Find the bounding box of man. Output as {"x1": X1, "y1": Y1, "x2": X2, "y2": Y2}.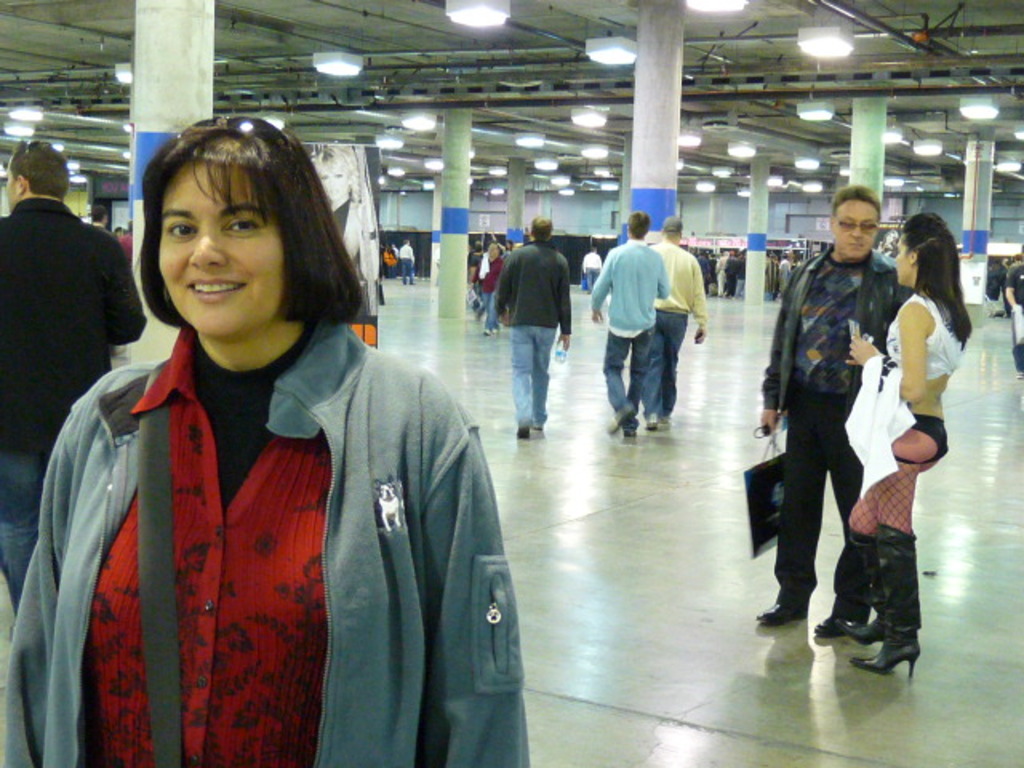
{"x1": 397, "y1": 237, "x2": 421, "y2": 283}.
